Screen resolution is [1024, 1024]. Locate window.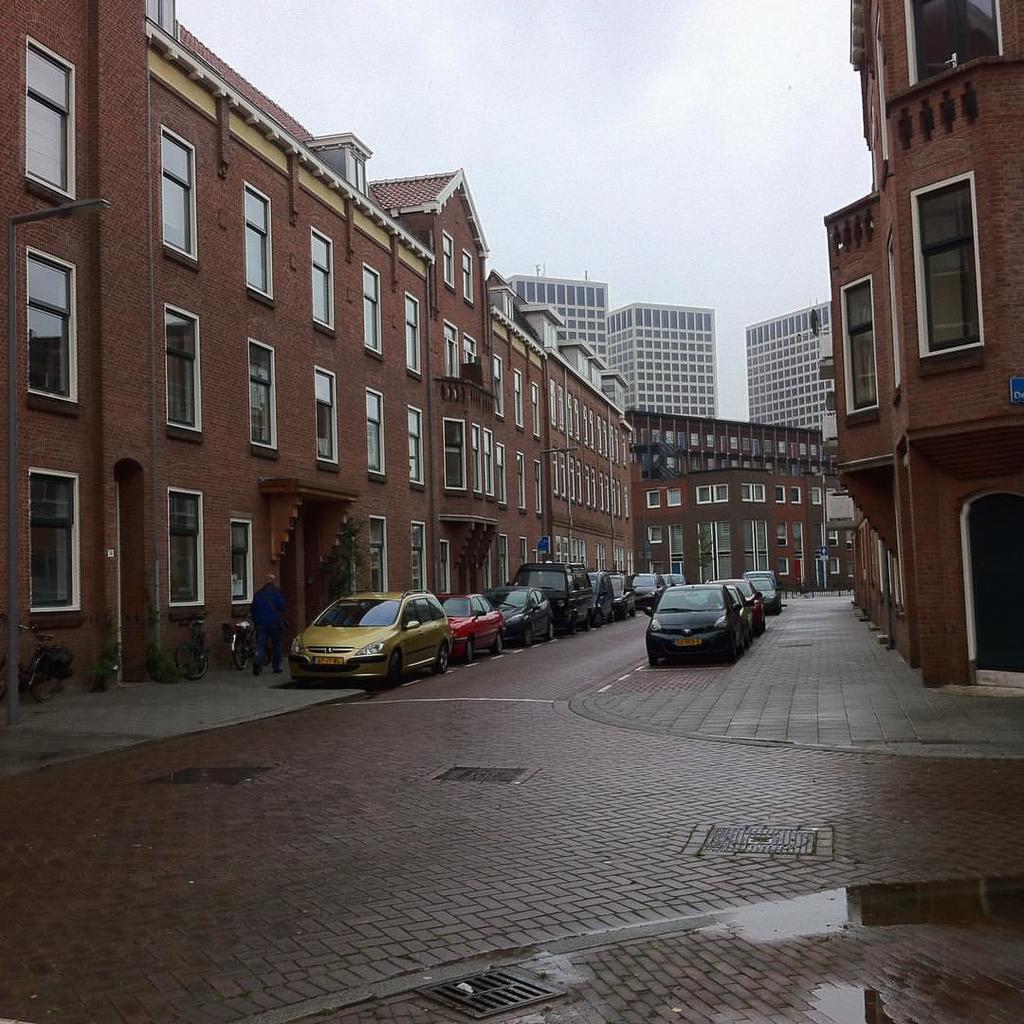
397 393 430 500.
